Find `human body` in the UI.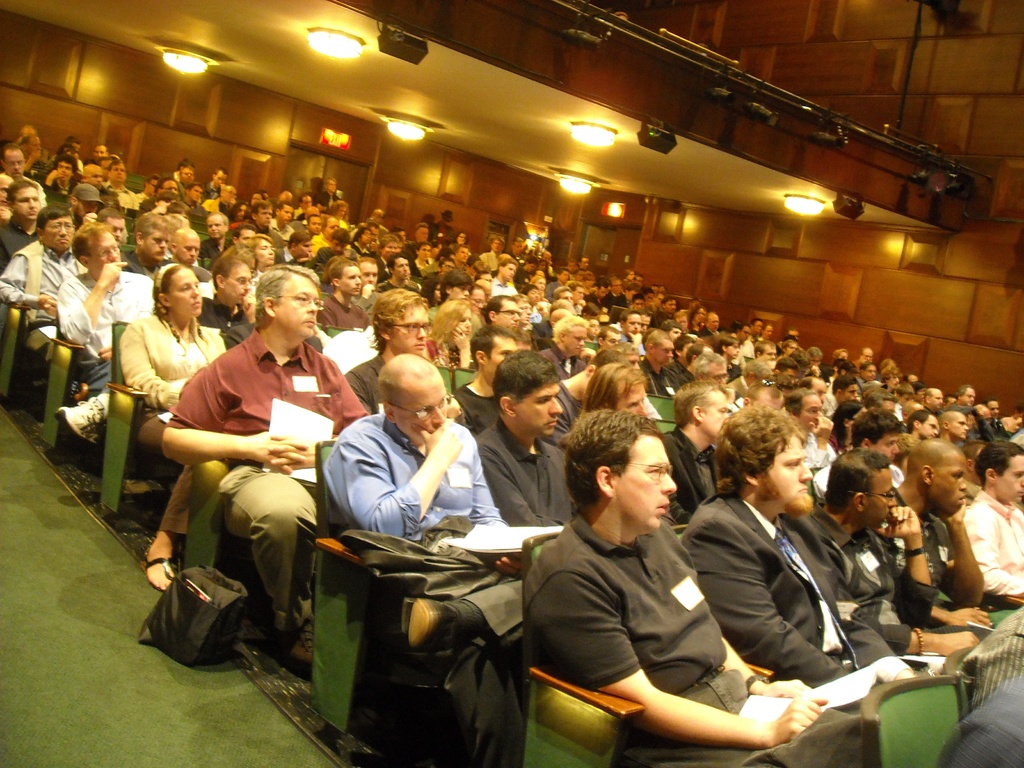
UI element at (x1=76, y1=143, x2=109, y2=169).
